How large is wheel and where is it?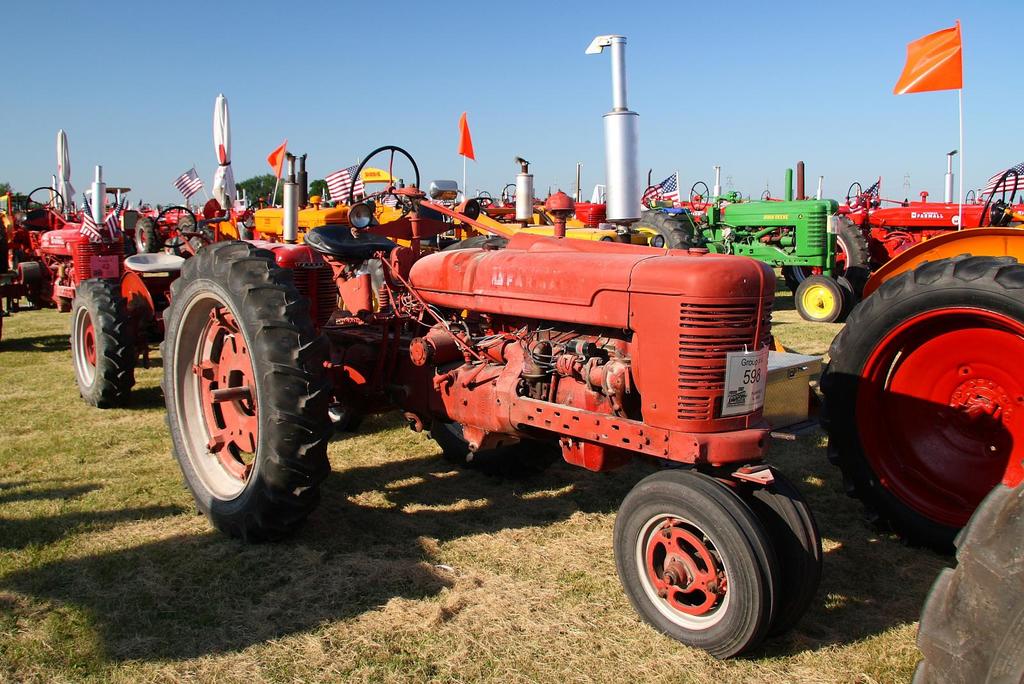
Bounding box: (907,466,1023,683).
